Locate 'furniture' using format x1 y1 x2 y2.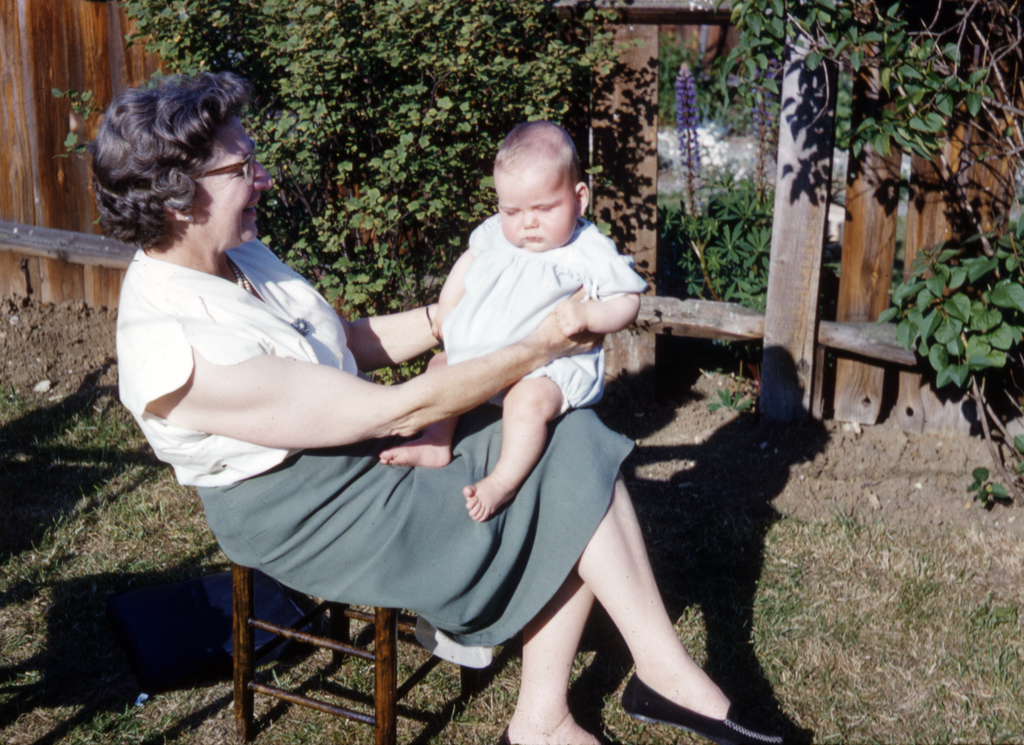
230 561 417 744.
